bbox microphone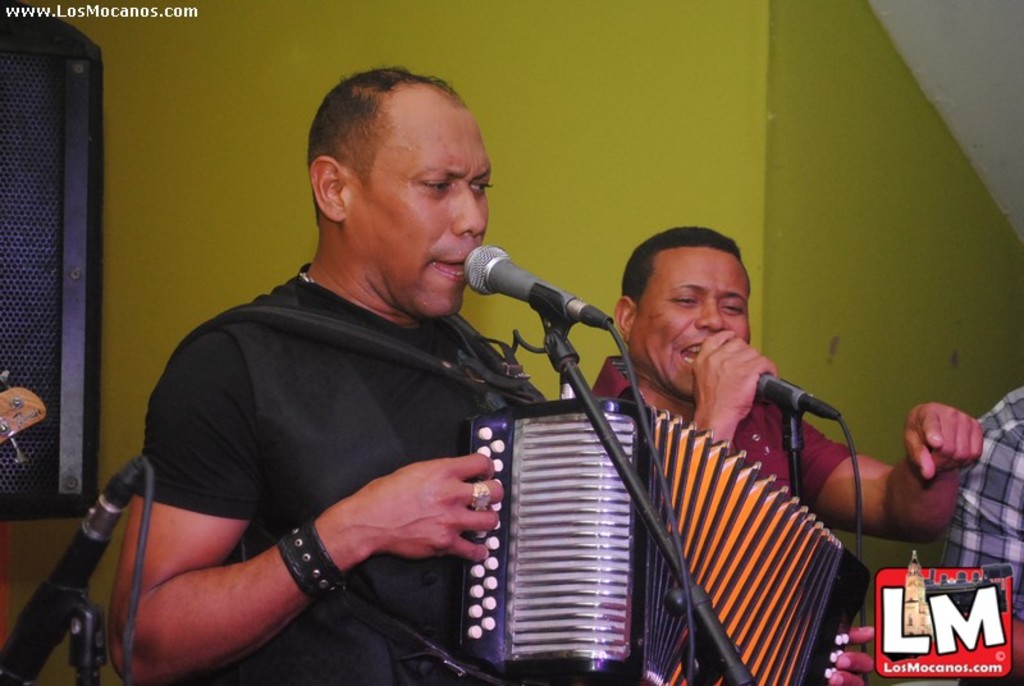
region(756, 374, 841, 419)
